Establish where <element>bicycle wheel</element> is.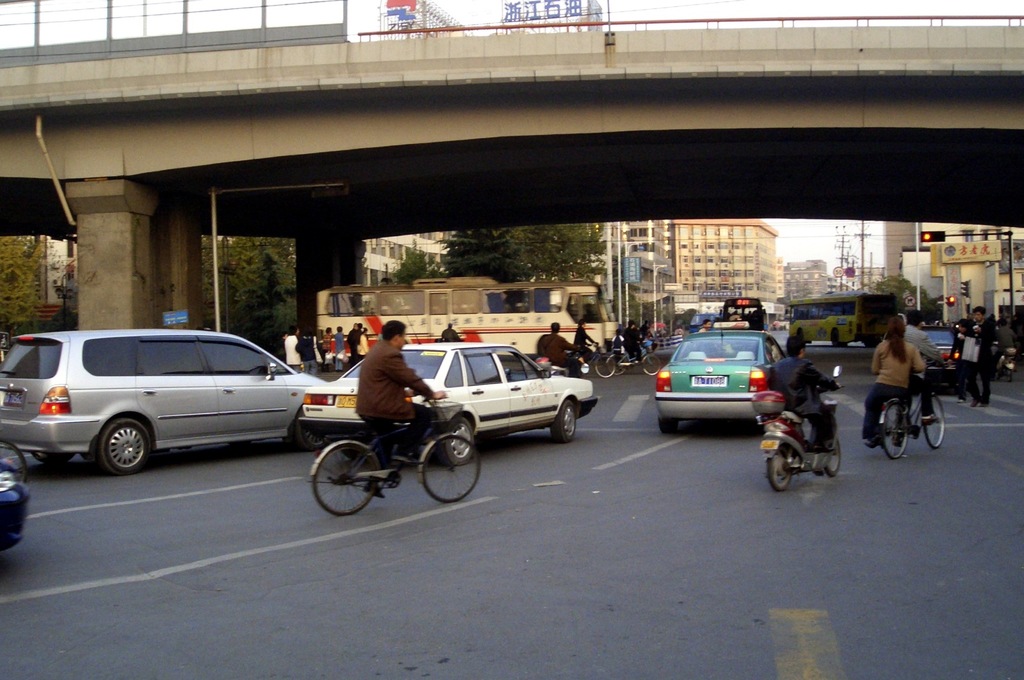
Established at bbox=(419, 437, 483, 499).
